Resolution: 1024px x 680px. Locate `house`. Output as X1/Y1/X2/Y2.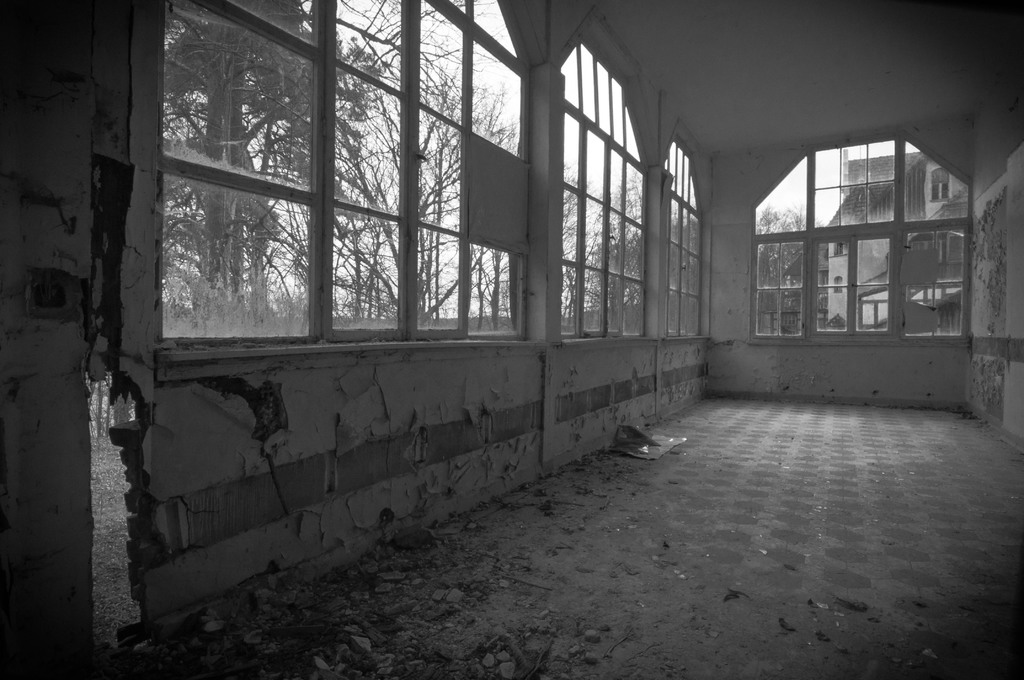
36/0/972/605.
